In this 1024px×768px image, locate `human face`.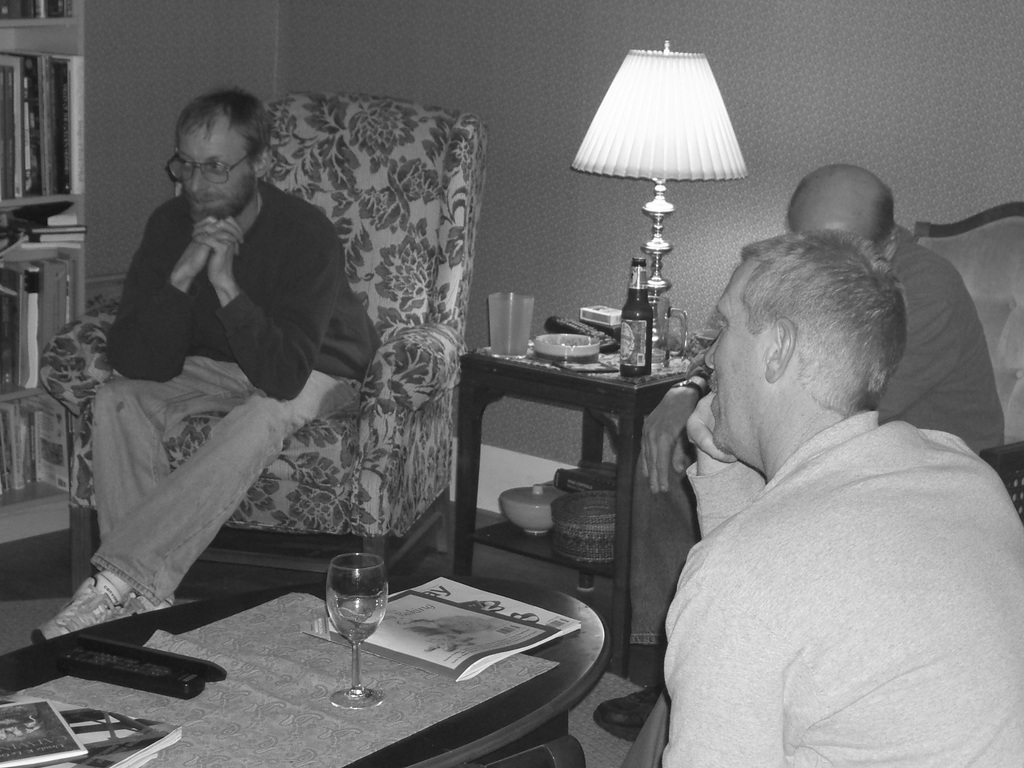
Bounding box: (x1=175, y1=108, x2=252, y2=218).
